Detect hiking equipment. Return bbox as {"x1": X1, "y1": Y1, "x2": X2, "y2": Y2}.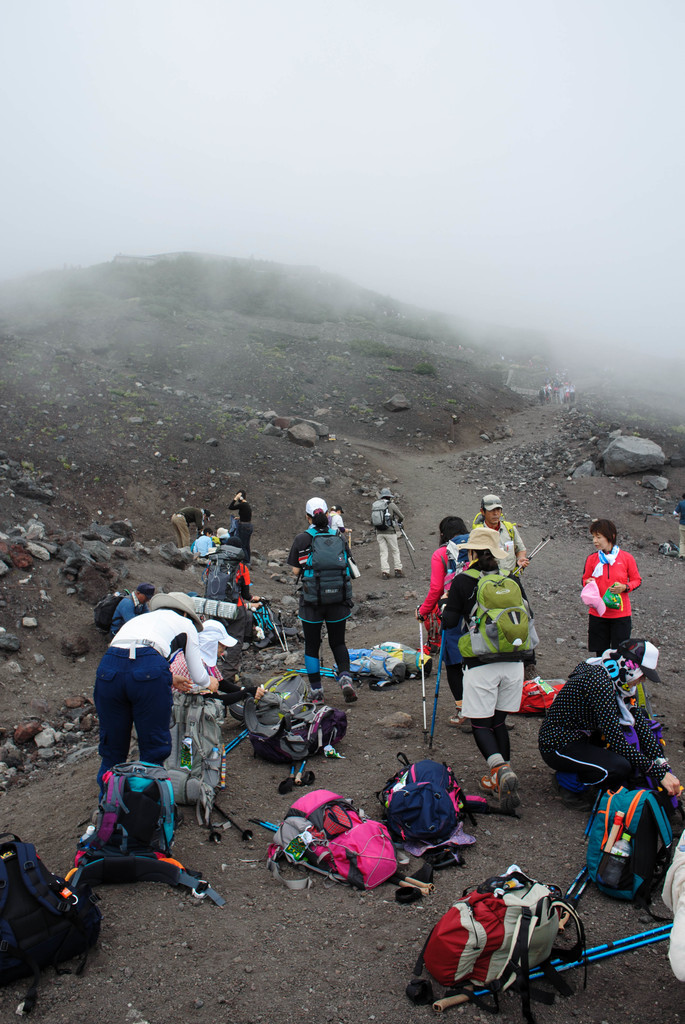
{"x1": 272, "y1": 620, "x2": 283, "y2": 652}.
